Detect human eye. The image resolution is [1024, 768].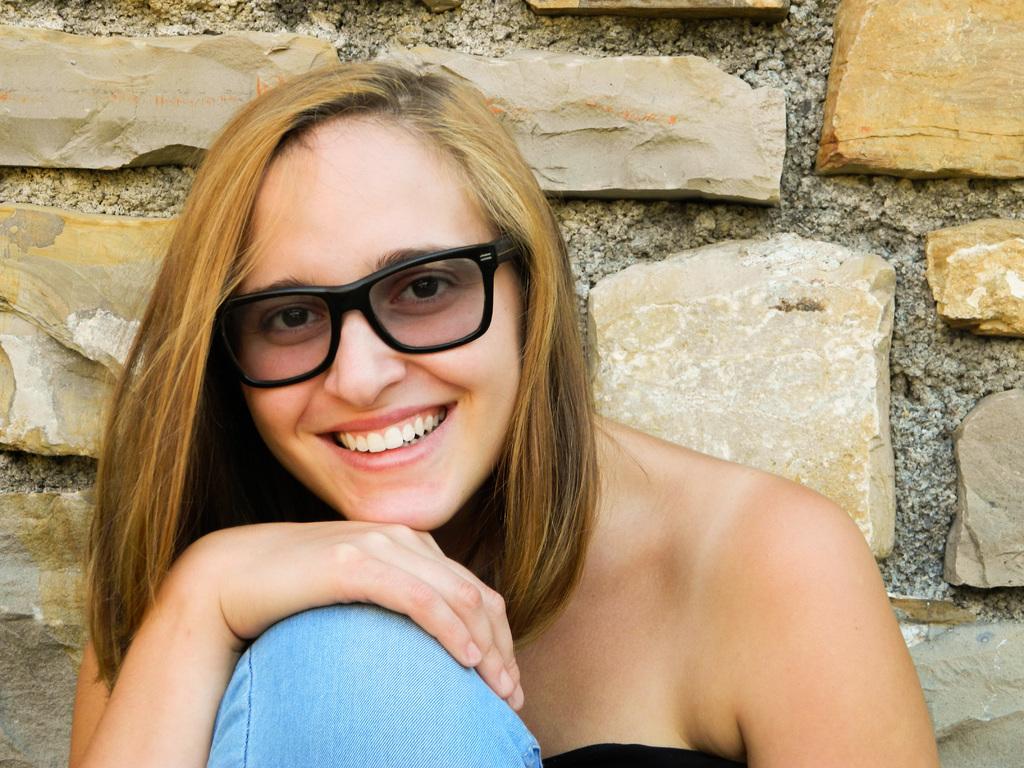
box(378, 269, 461, 305).
